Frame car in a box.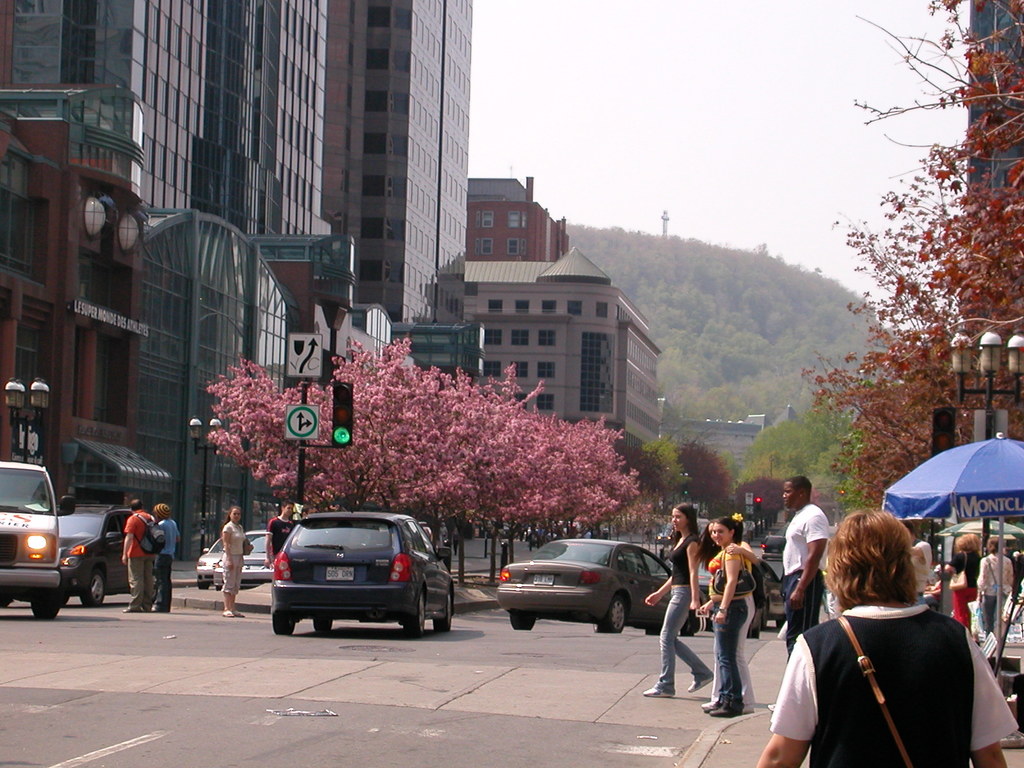
495/533/694/635.
